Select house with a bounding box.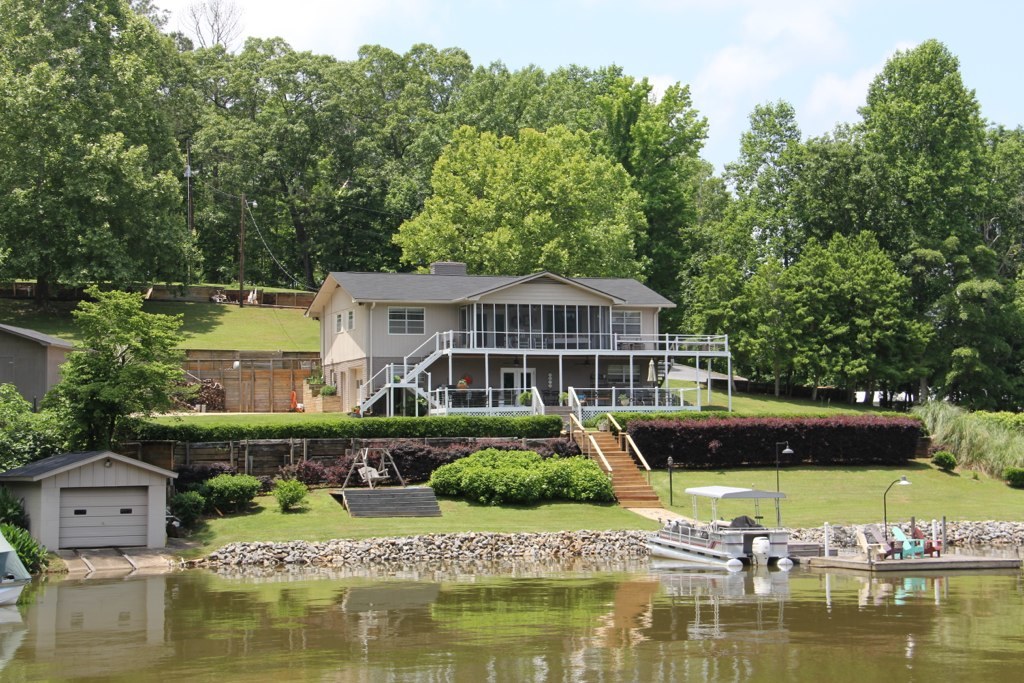
region(255, 260, 738, 410).
